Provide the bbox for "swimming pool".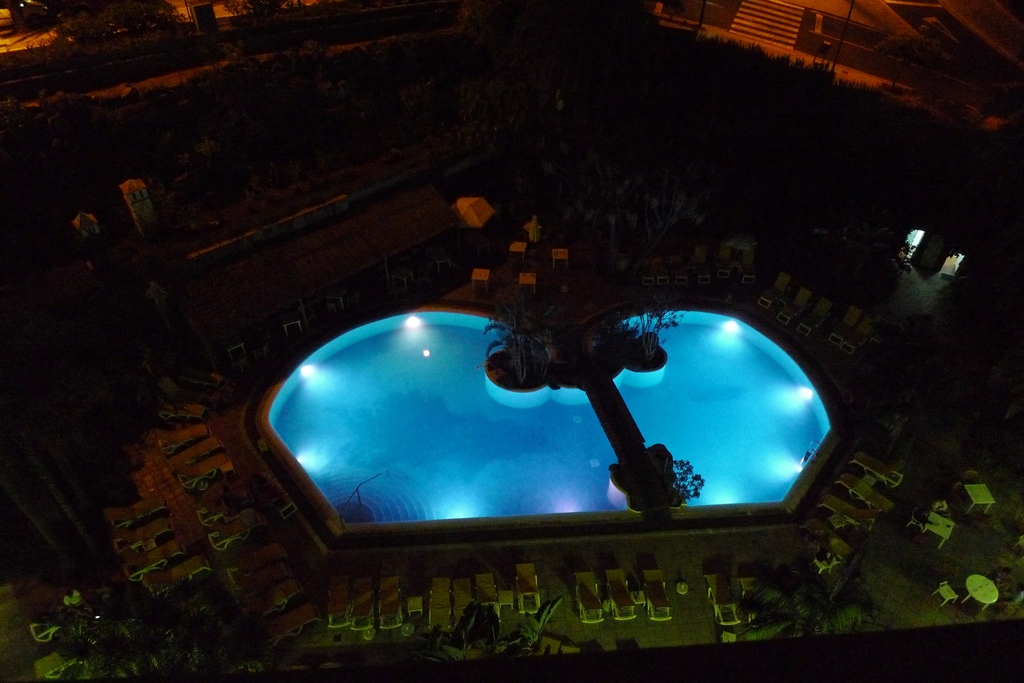
{"x1": 235, "y1": 294, "x2": 823, "y2": 576}.
